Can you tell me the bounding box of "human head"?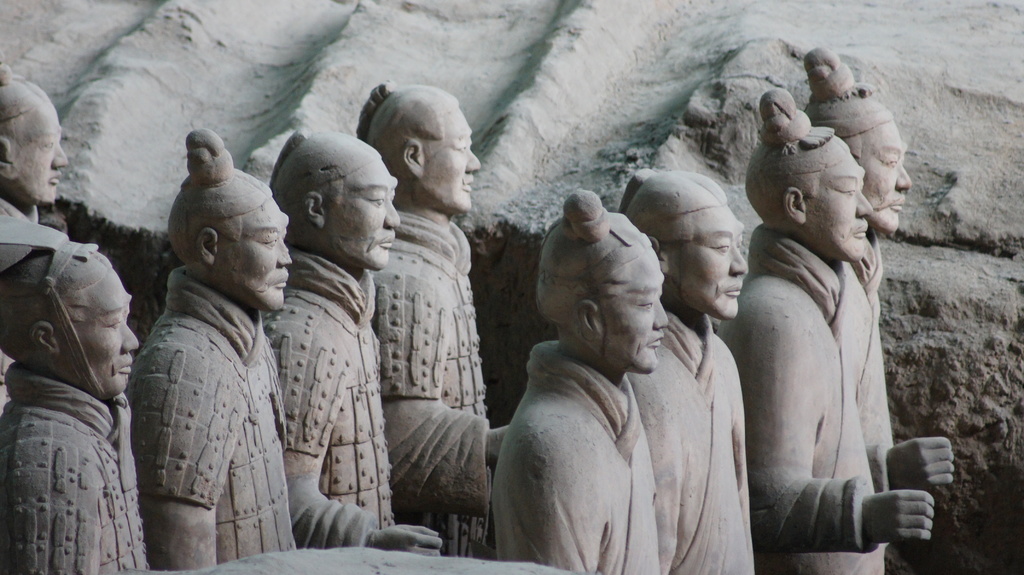
bbox(0, 63, 68, 210).
